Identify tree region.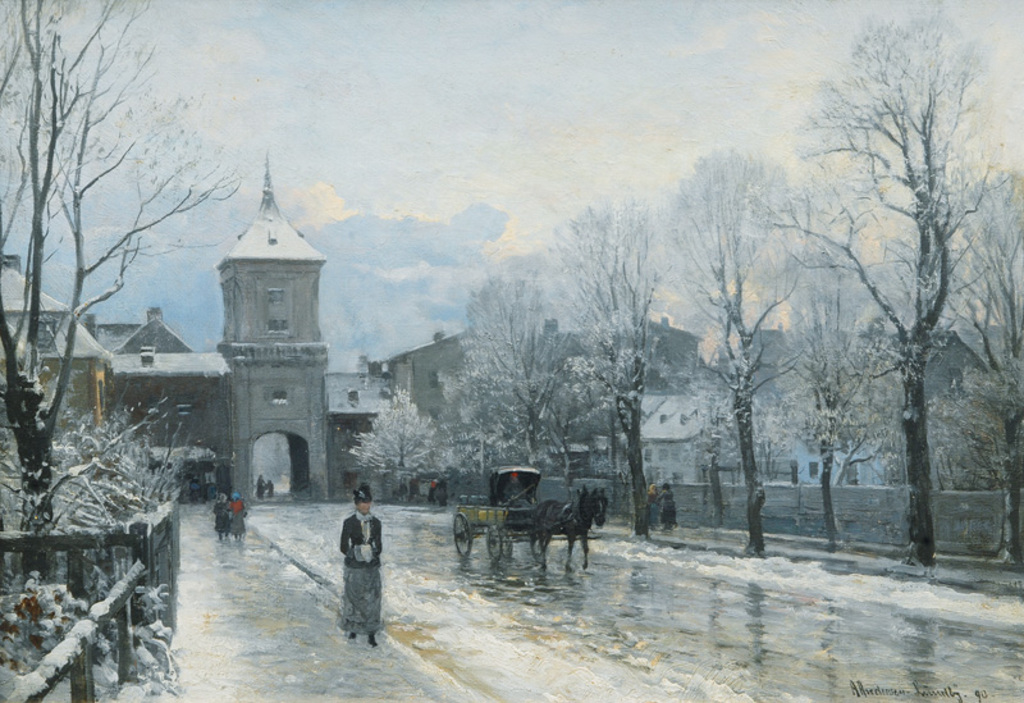
Region: x1=937, y1=151, x2=1023, y2=511.
